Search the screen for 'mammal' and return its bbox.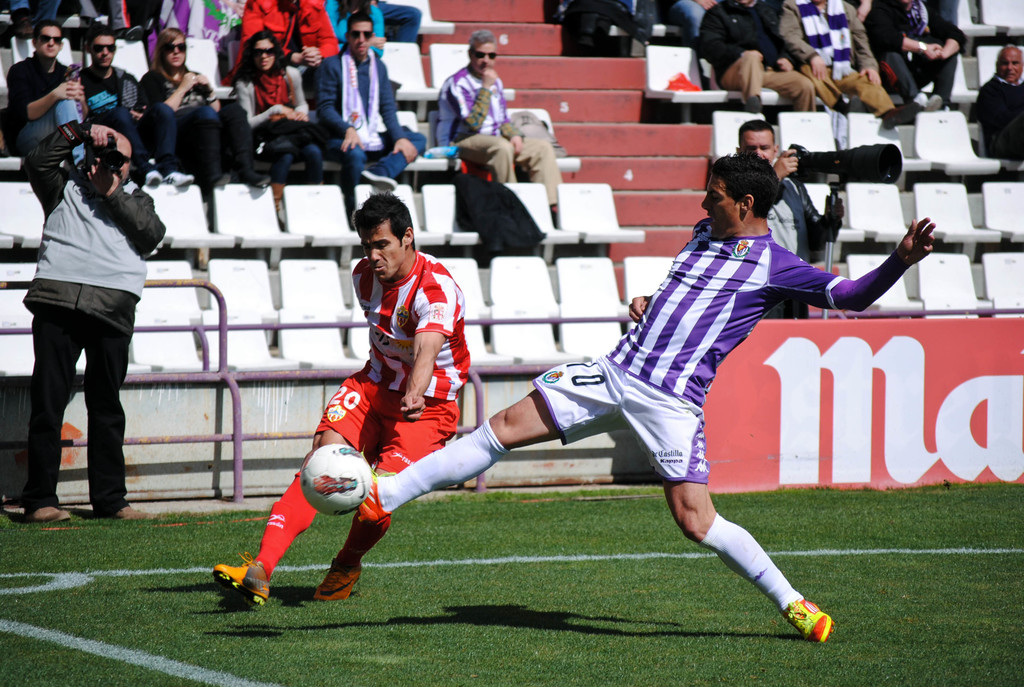
Found: BBox(21, 128, 149, 531).
